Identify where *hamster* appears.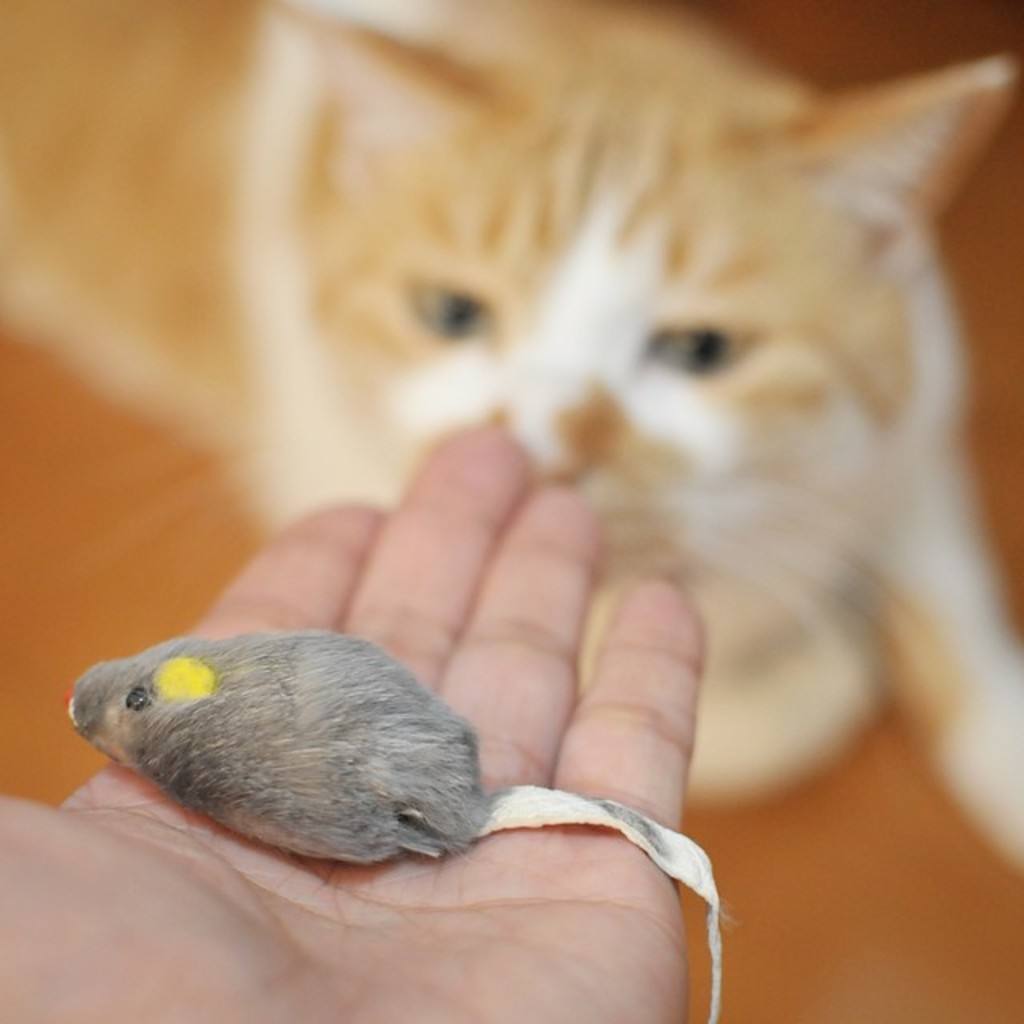
Appears at bbox=(58, 632, 502, 870).
